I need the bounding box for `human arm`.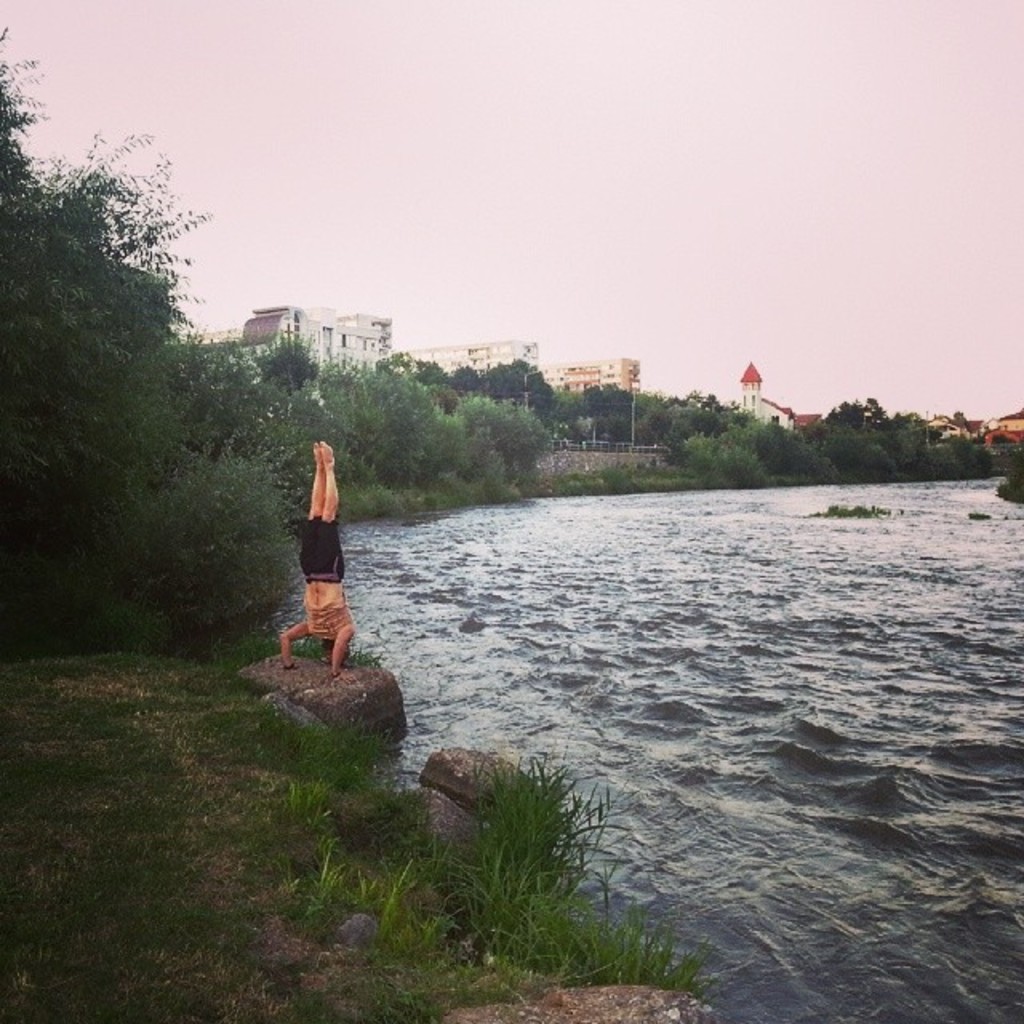
Here it is: 325 621 354 686.
